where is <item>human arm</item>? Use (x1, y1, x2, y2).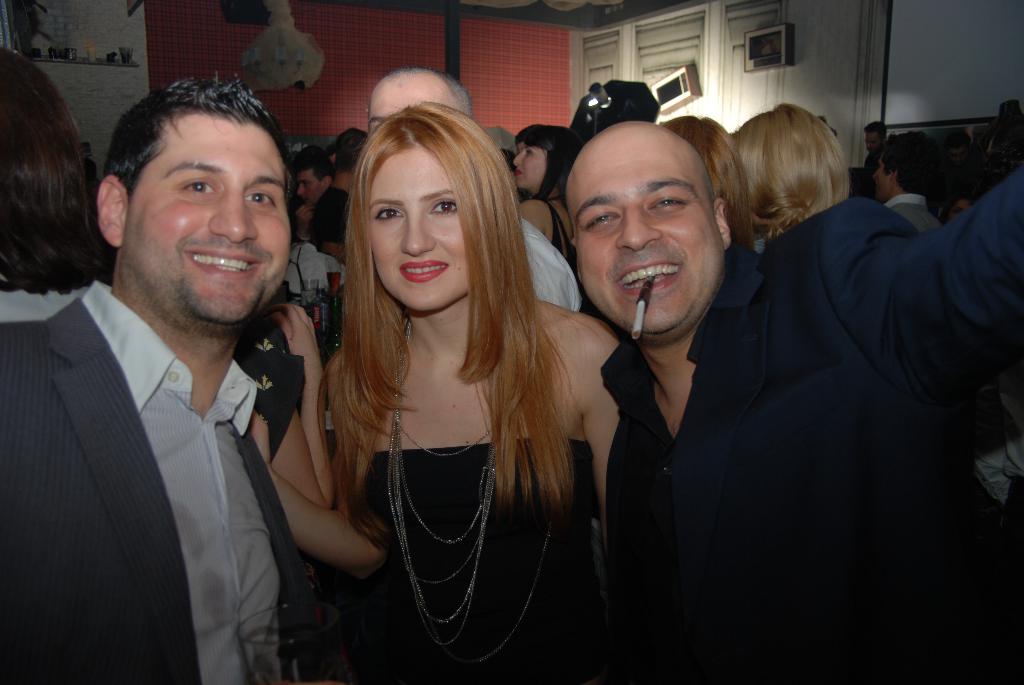
(248, 299, 337, 509).
